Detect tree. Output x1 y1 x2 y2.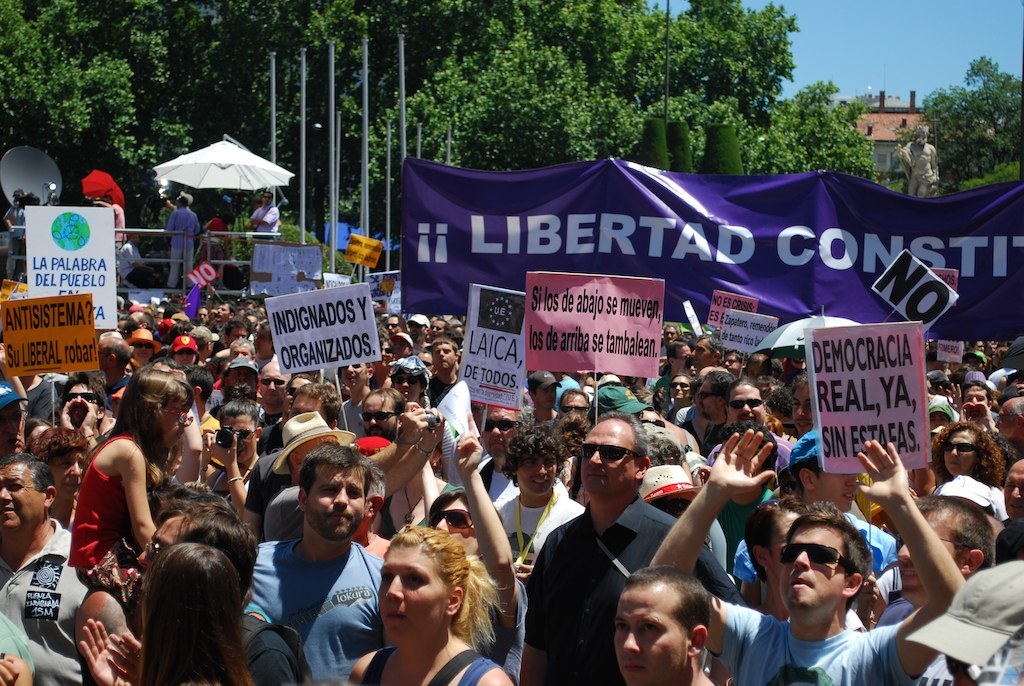
900 49 1023 173.
